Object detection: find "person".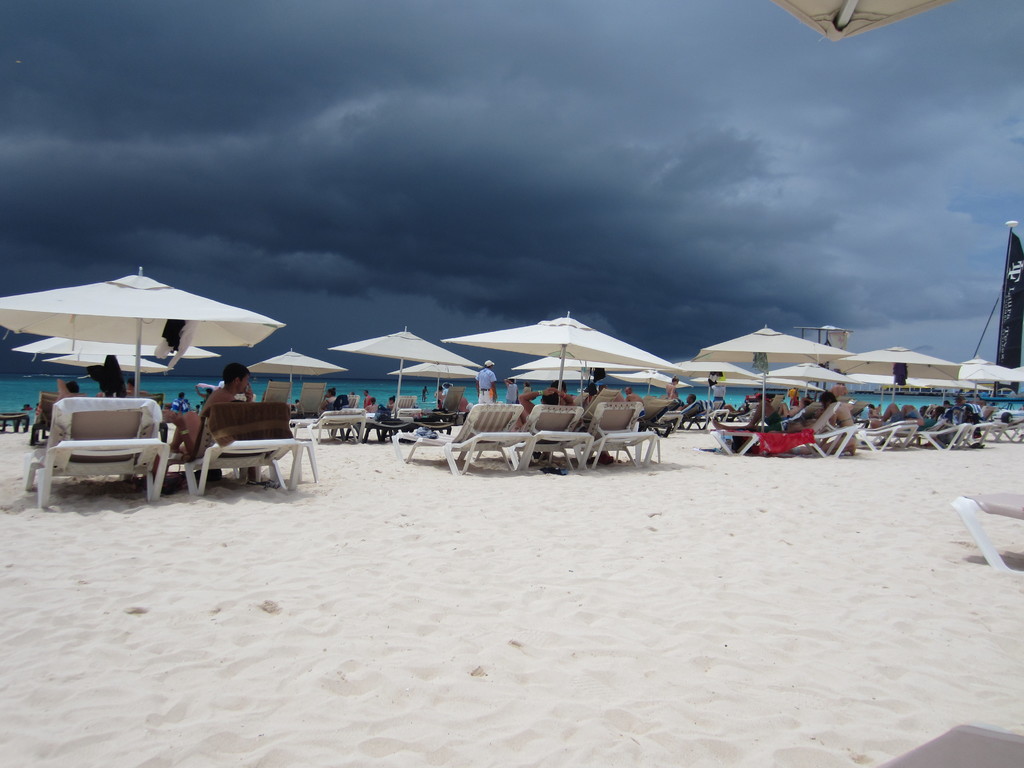
(706,393,830,434).
